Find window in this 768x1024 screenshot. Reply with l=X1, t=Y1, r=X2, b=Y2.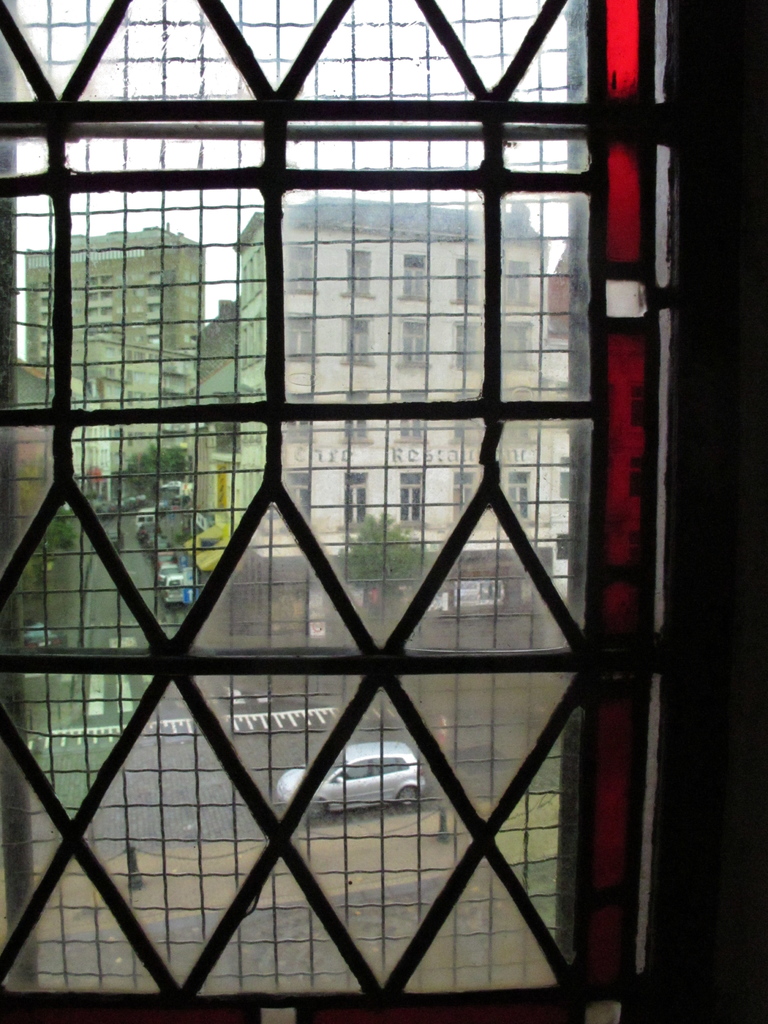
l=450, t=469, r=478, b=522.
